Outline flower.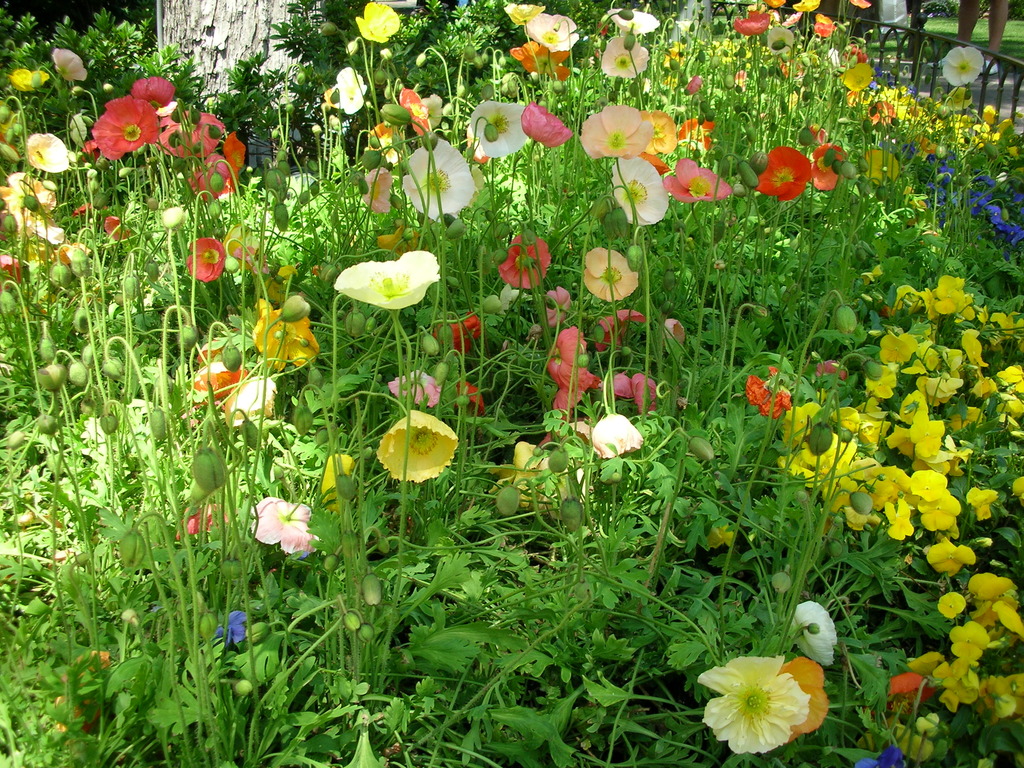
Outline: 700,650,827,751.
